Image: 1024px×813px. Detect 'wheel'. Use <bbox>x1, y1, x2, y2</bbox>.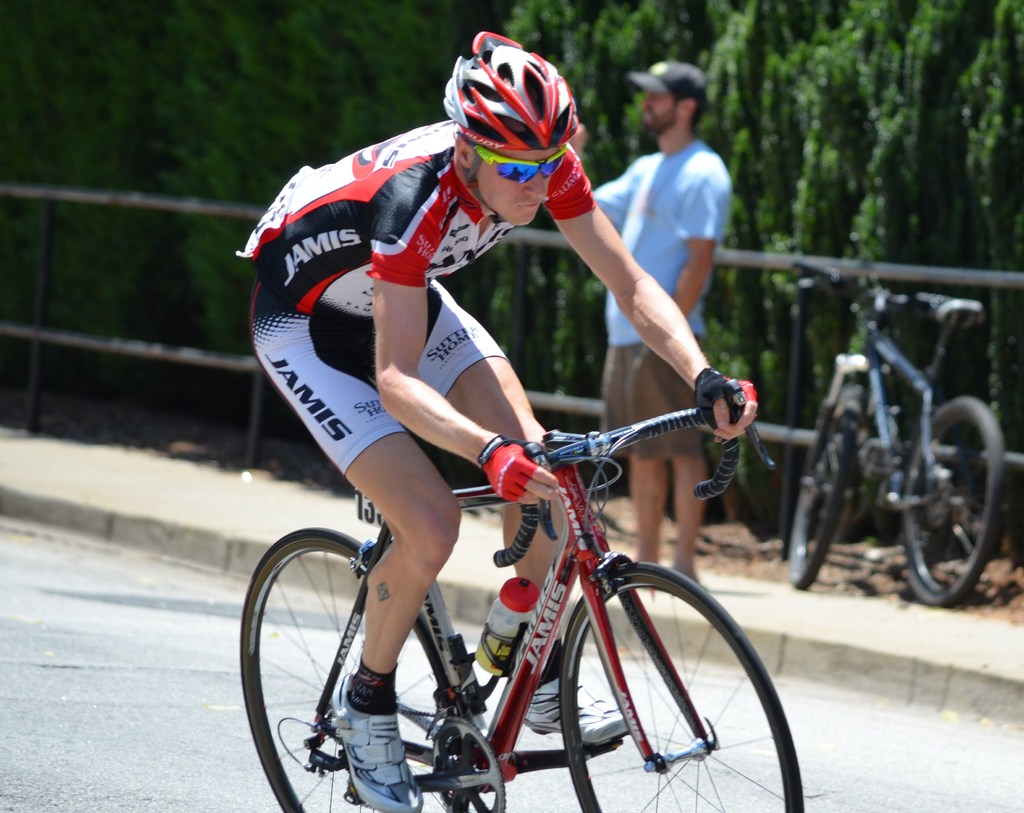
<bbox>783, 395, 858, 590</bbox>.
